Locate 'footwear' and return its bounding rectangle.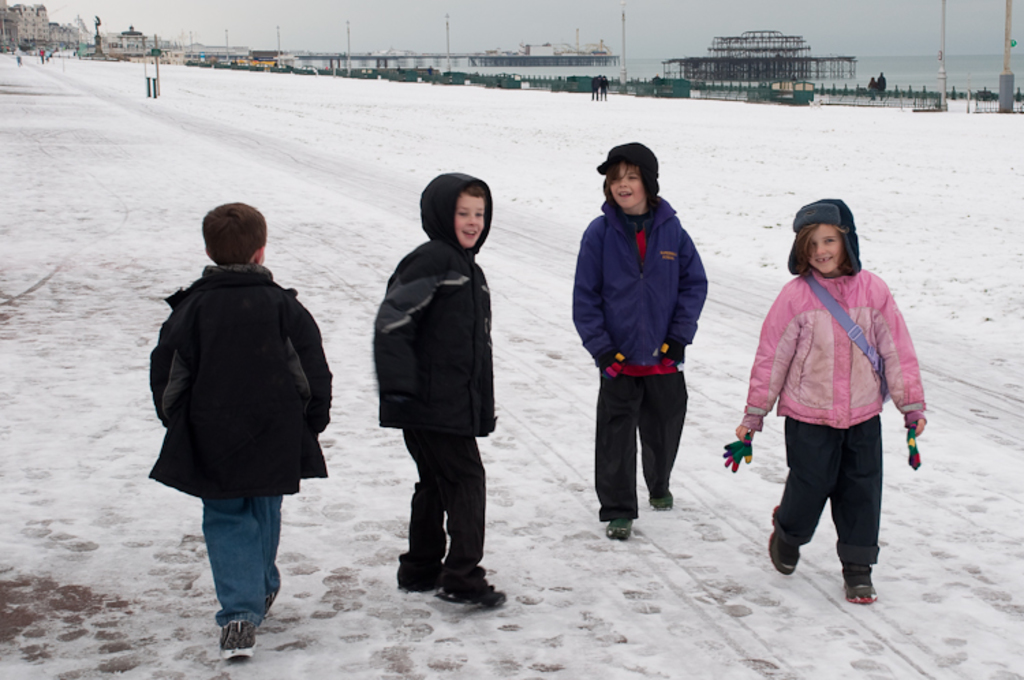
653 486 673 511.
